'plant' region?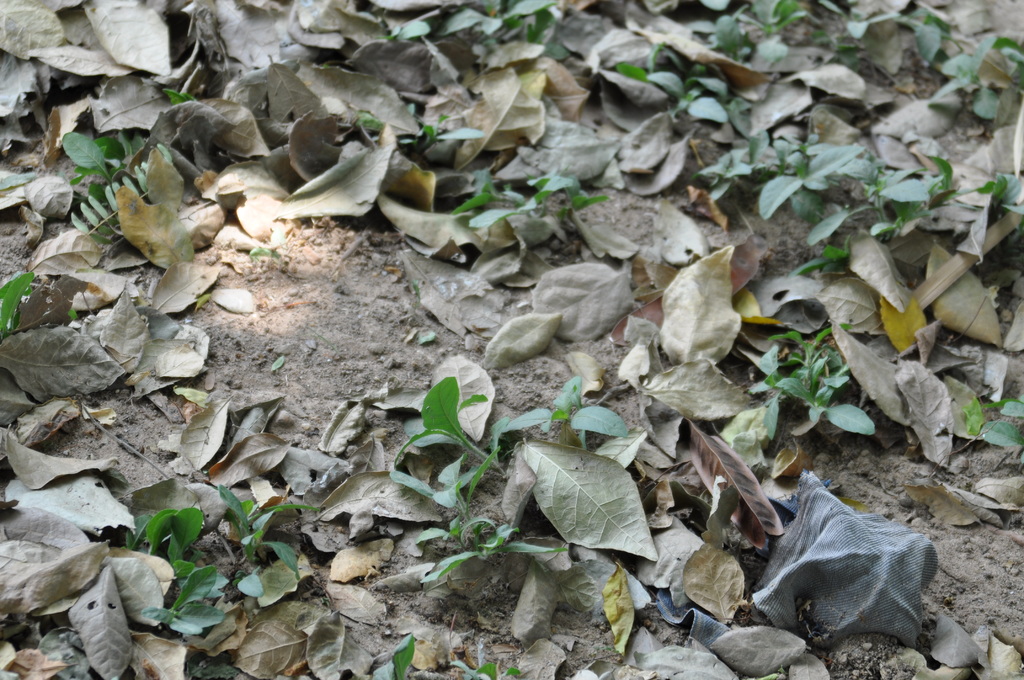
[58, 86, 198, 207]
